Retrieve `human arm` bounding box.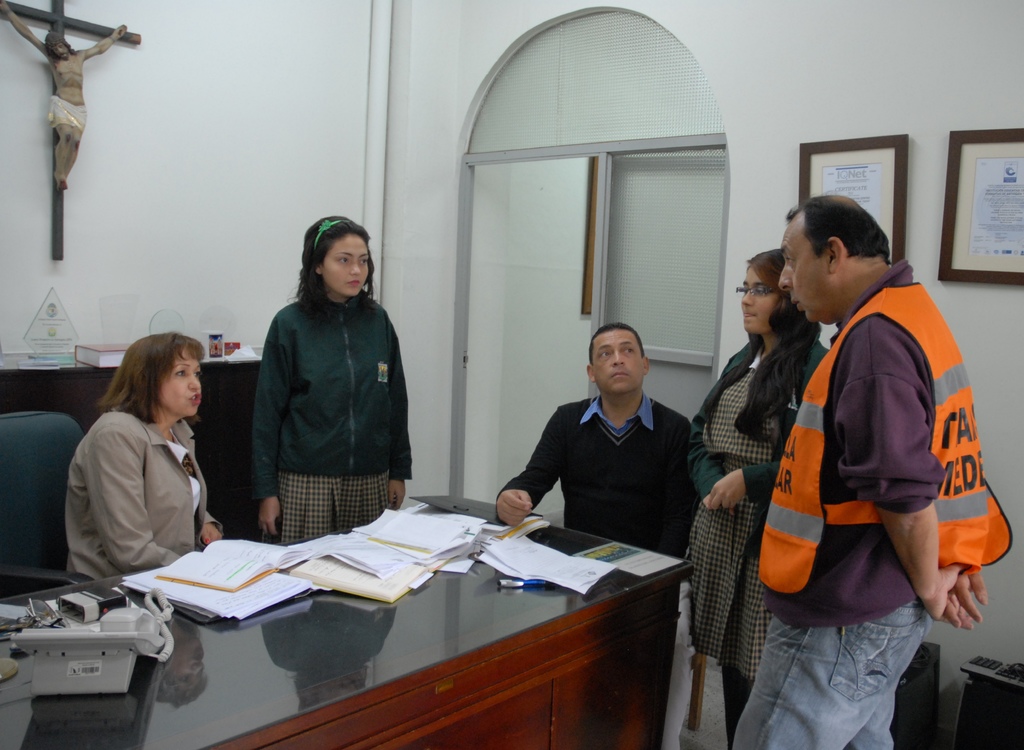
Bounding box: box=[495, 405, 568, 530].
